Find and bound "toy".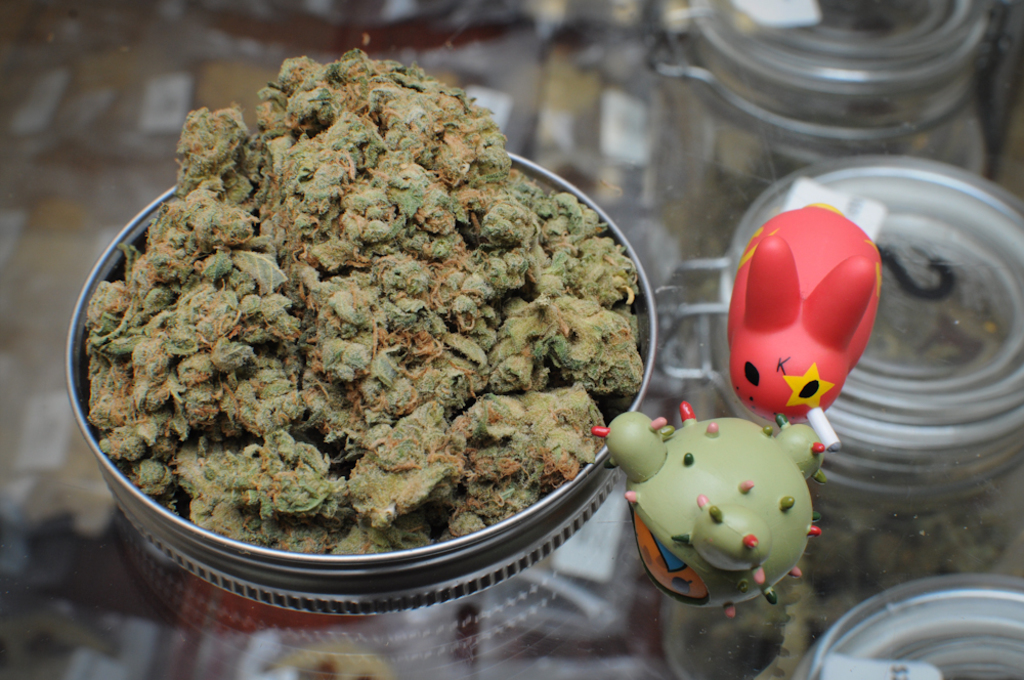
Bound: box(727, 224, 898, 467).
